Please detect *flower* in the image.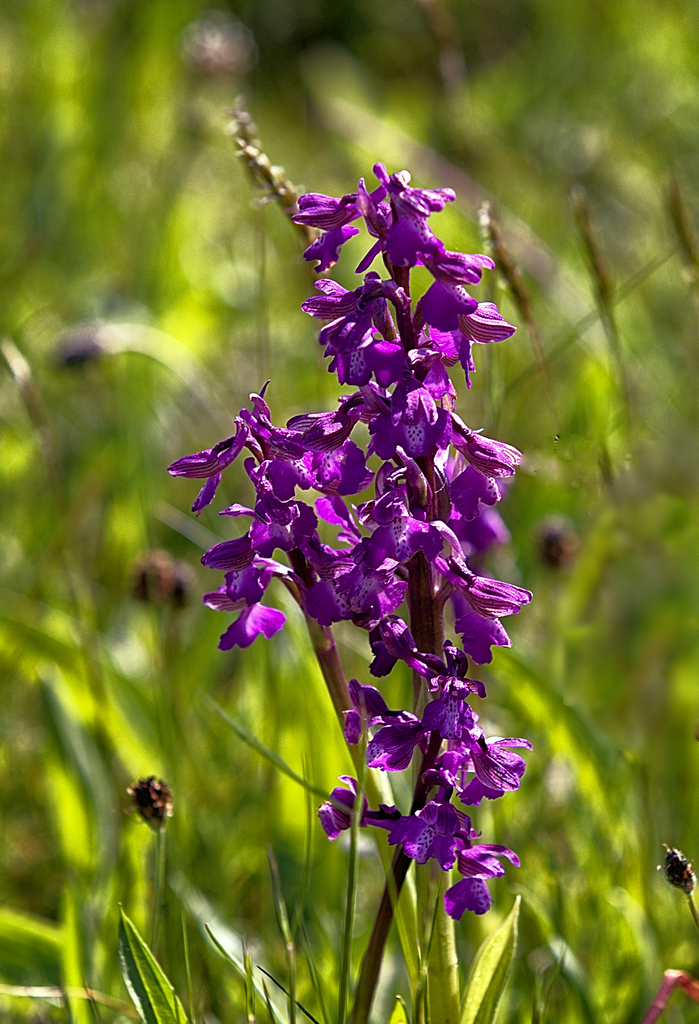
l=293, t=183, r=378, b=262.
